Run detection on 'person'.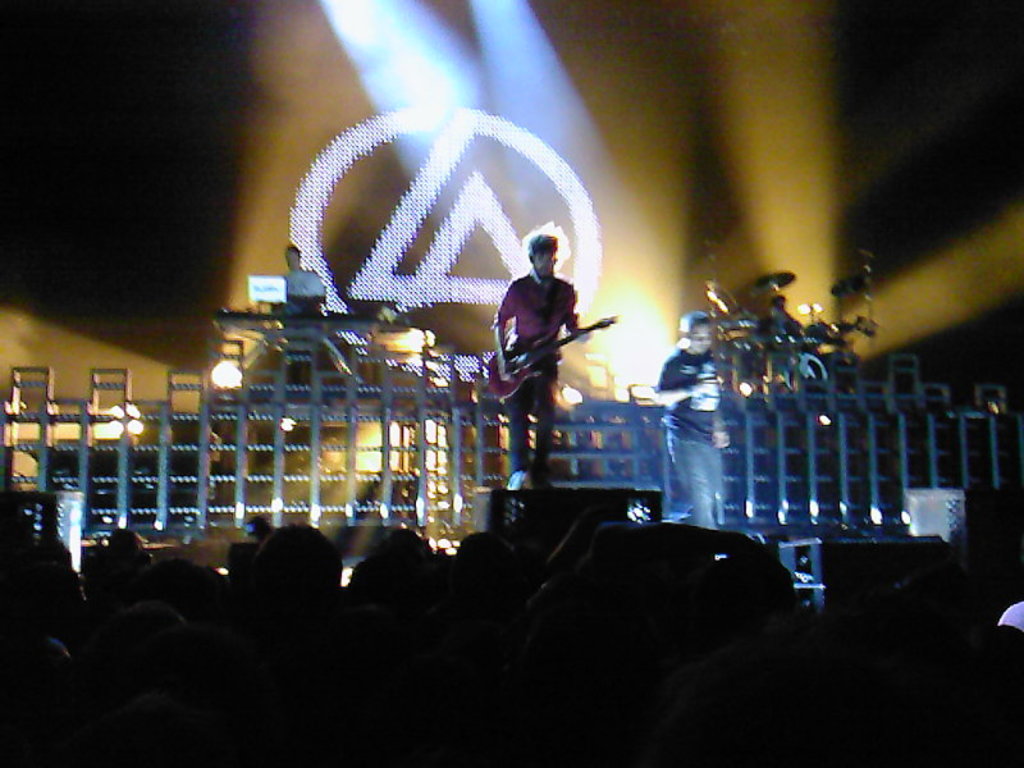
Result: [645, 307, 733, 531].
